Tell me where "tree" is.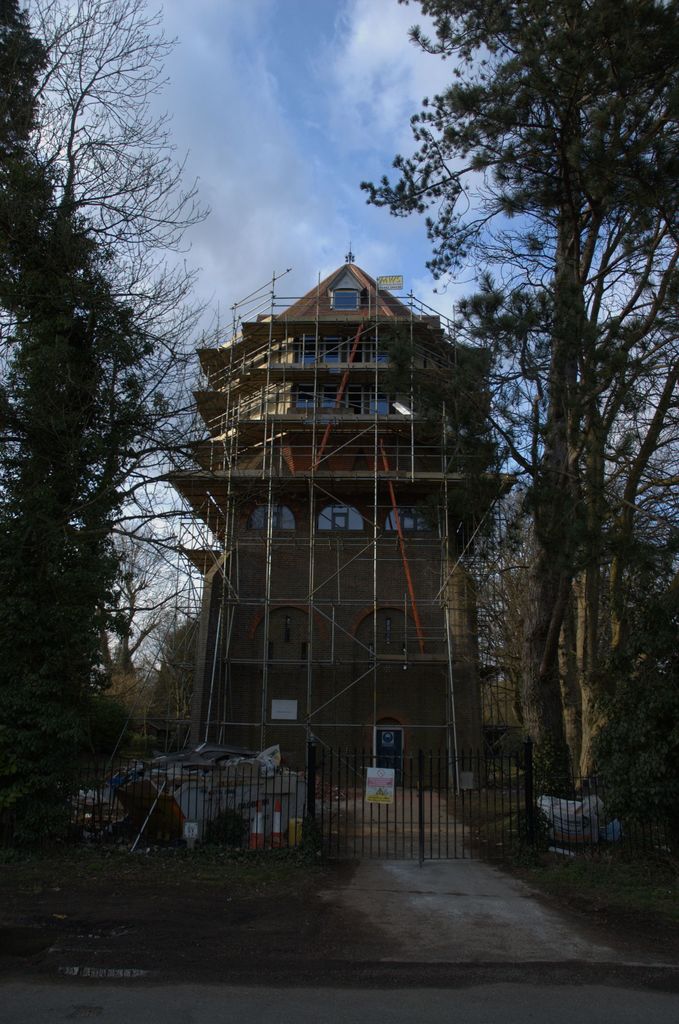
"tree" is at [x1=0, y1=0, x2=290, y2=846].
